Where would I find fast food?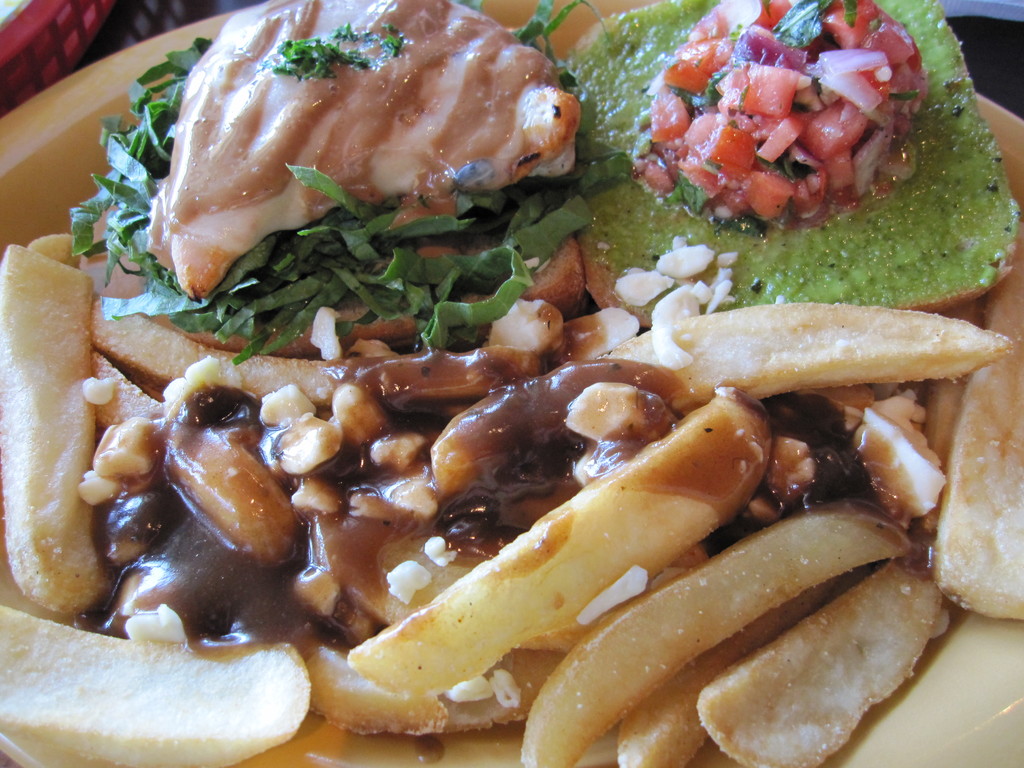
At crop(568, 0, 1023, 314).
